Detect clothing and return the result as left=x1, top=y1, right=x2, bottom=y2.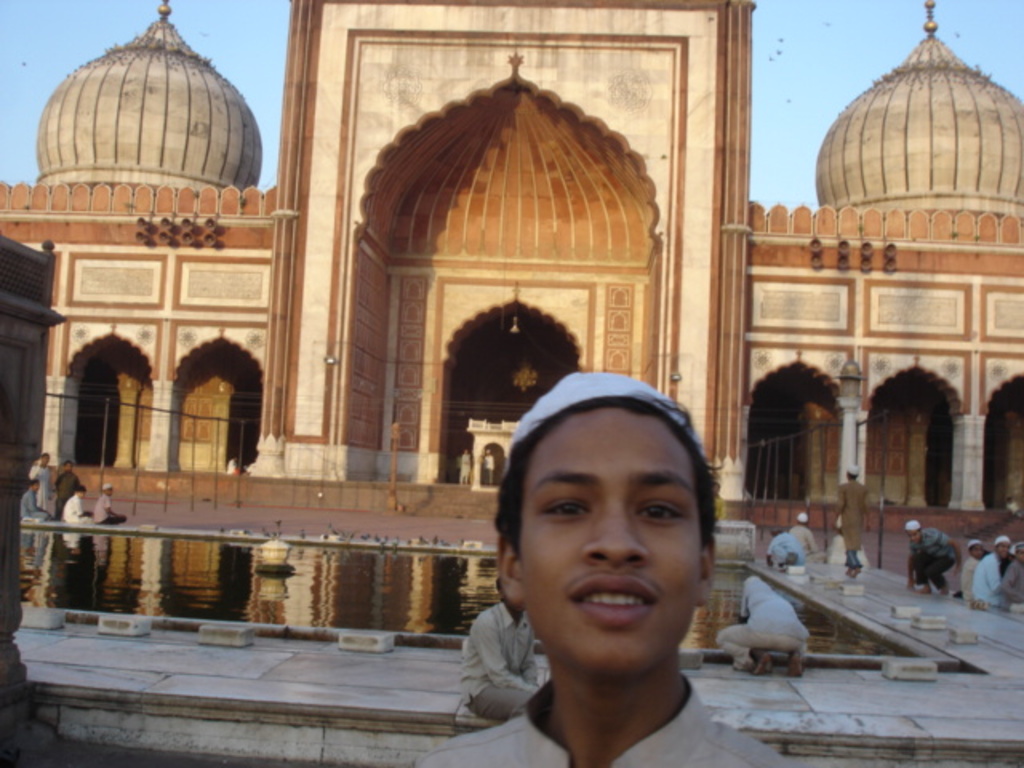
left=715, top=573, right=810, bottom=672.
